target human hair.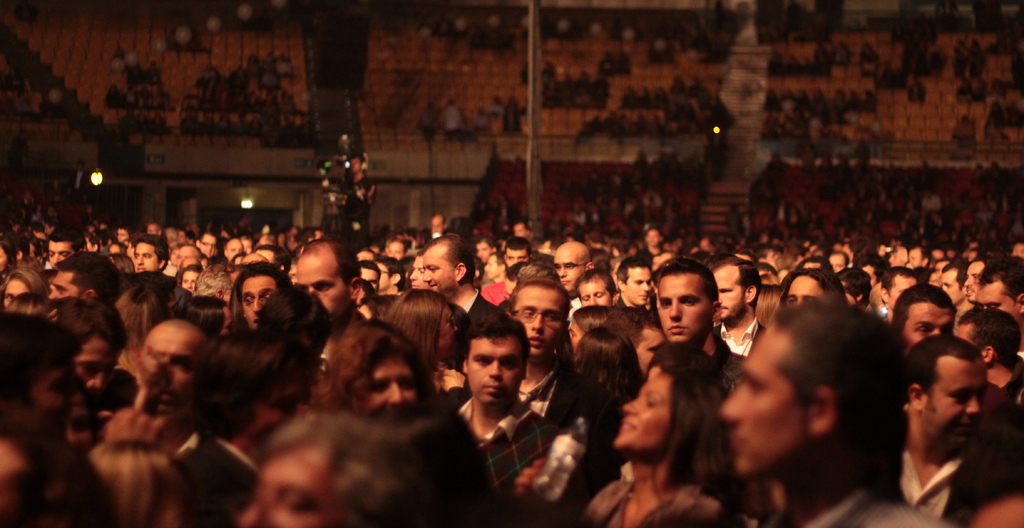
Target region: Rect(302, 315, 428, 427).
